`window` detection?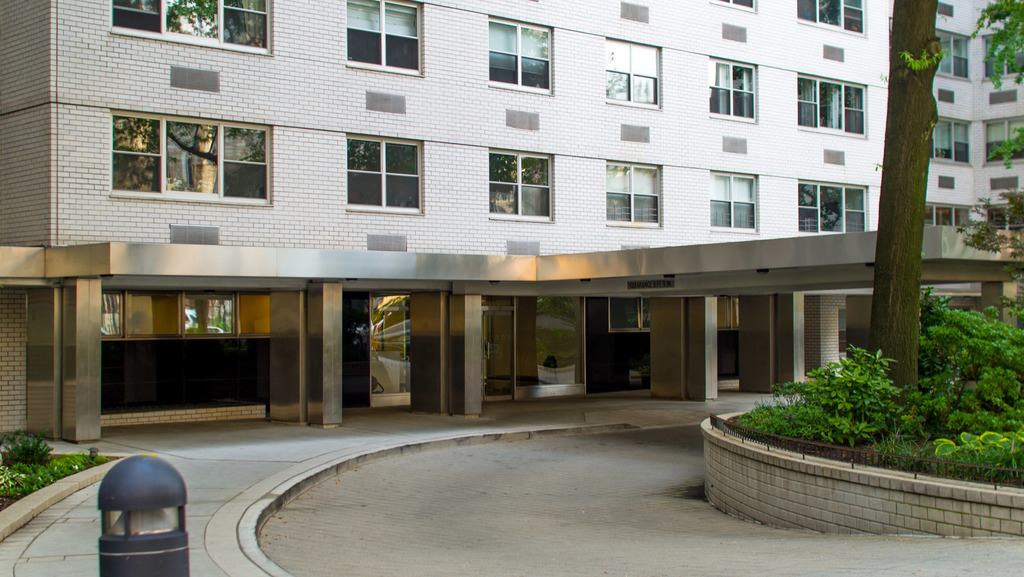
box=[793, 0, 872, 30]
